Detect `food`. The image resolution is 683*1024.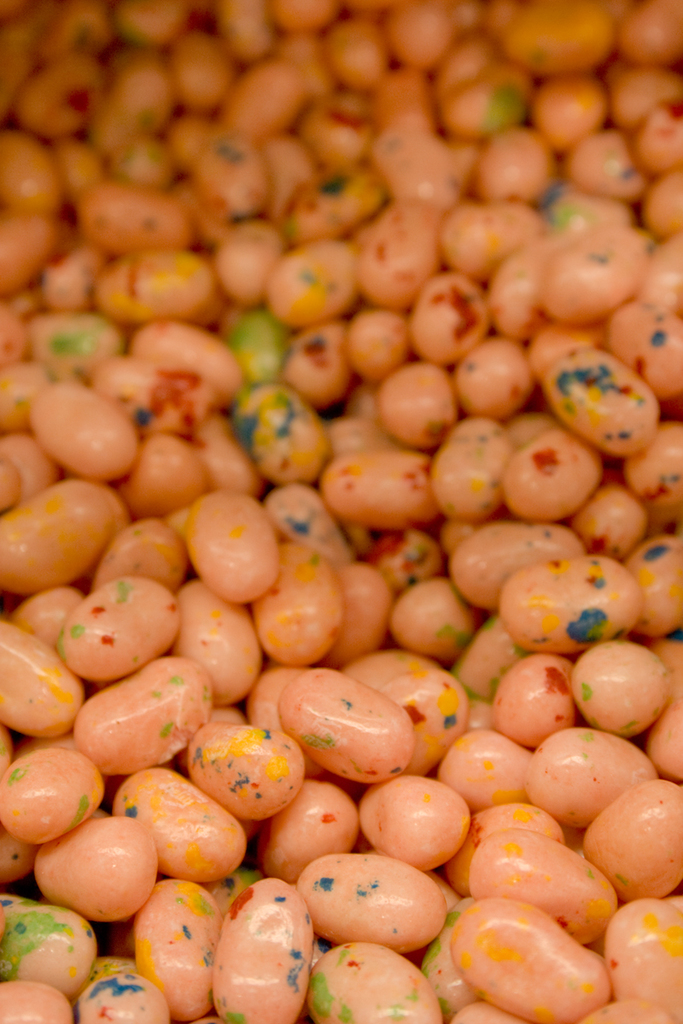
<bbox>8, 750, 90, 847</bbox>.
